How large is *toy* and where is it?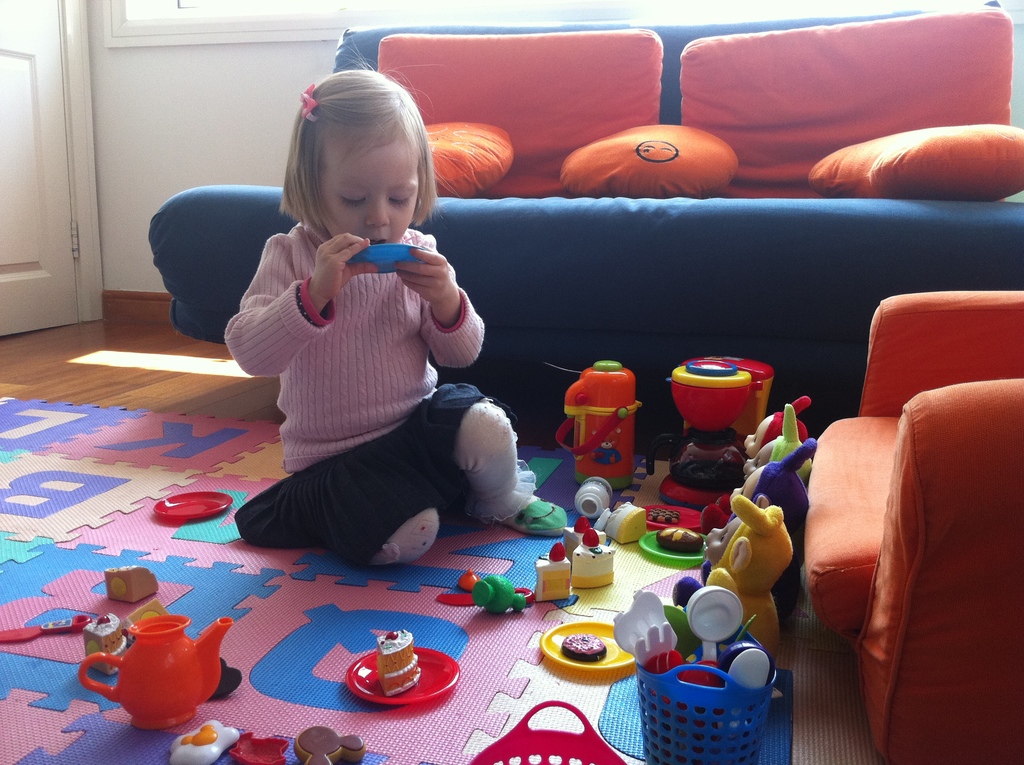
Bounding box: [225, 732, 287, 764].
